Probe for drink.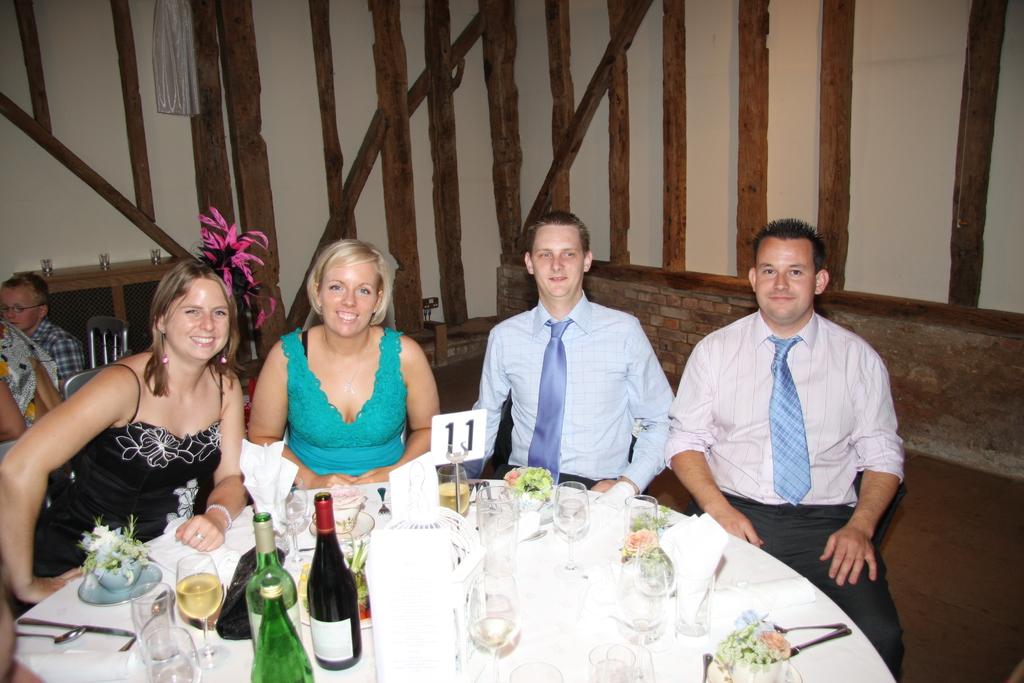
Probe result: {"x1": 151, "y1": 577, "x2": 216, "y2": 650}.
